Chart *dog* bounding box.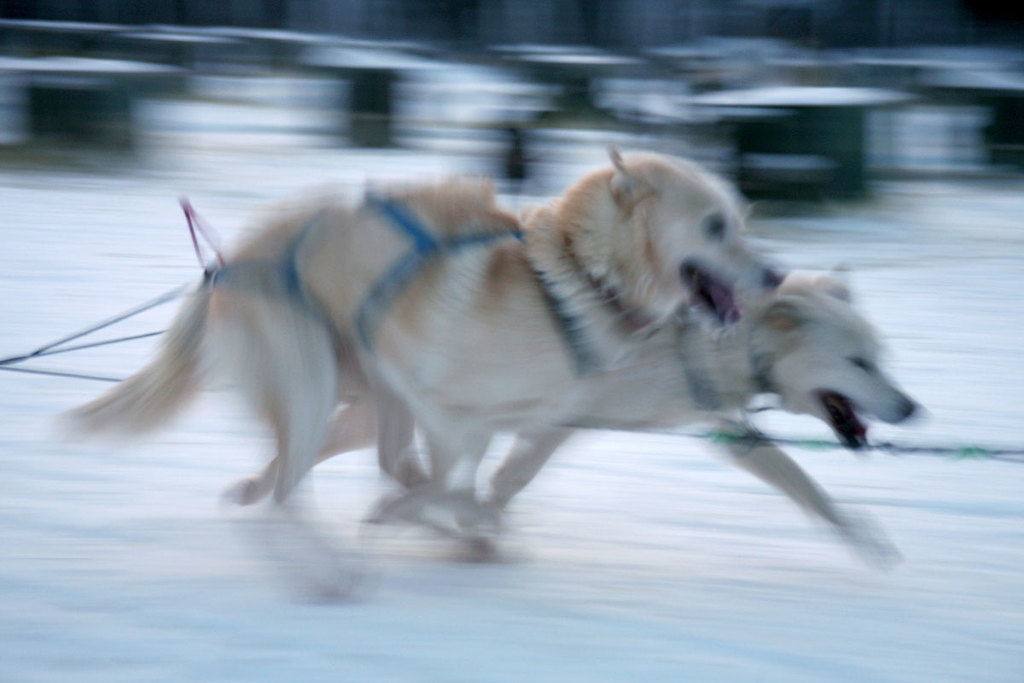
Charted: region(46, 143, 794, 600).
